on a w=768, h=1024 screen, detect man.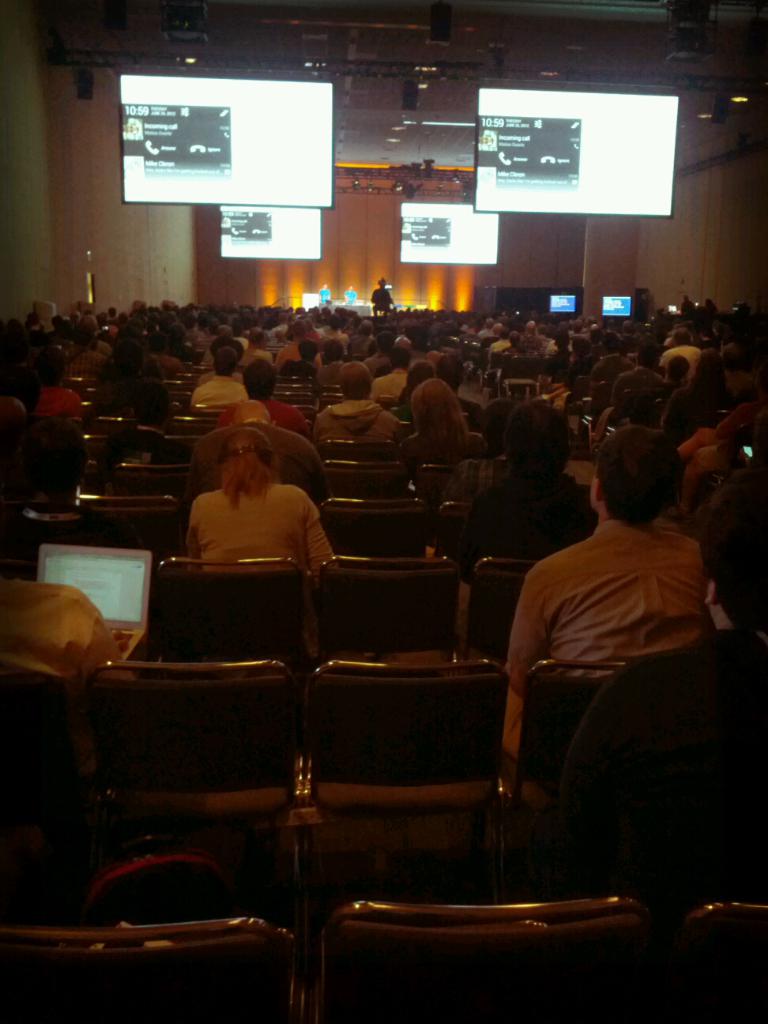
bbox(311, 362, 401, 441).
